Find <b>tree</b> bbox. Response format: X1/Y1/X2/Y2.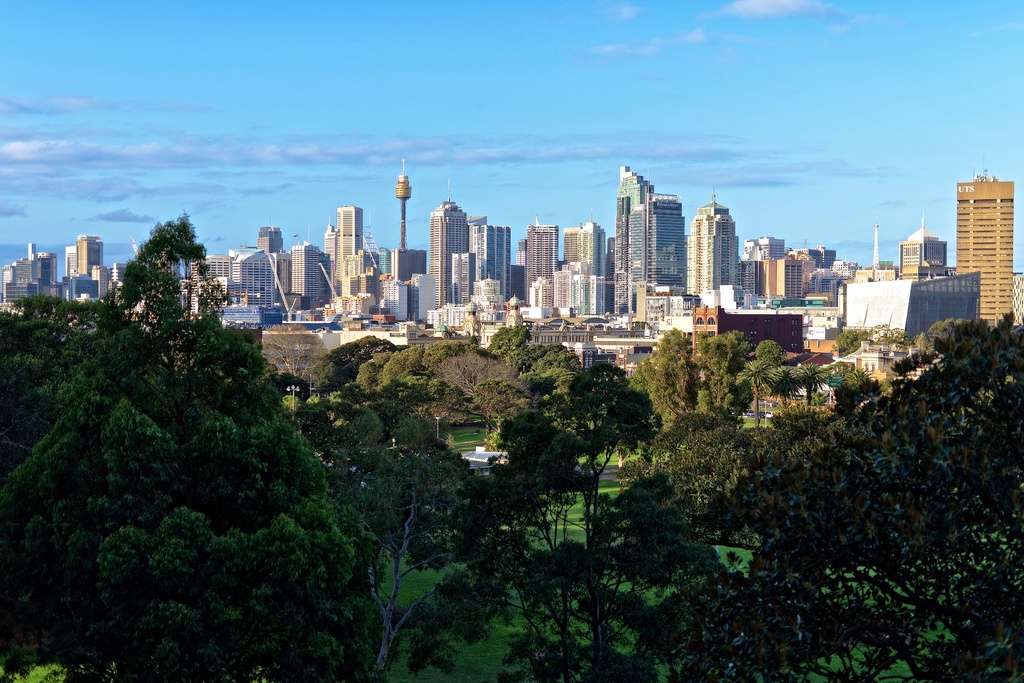
740/355/780/420.
